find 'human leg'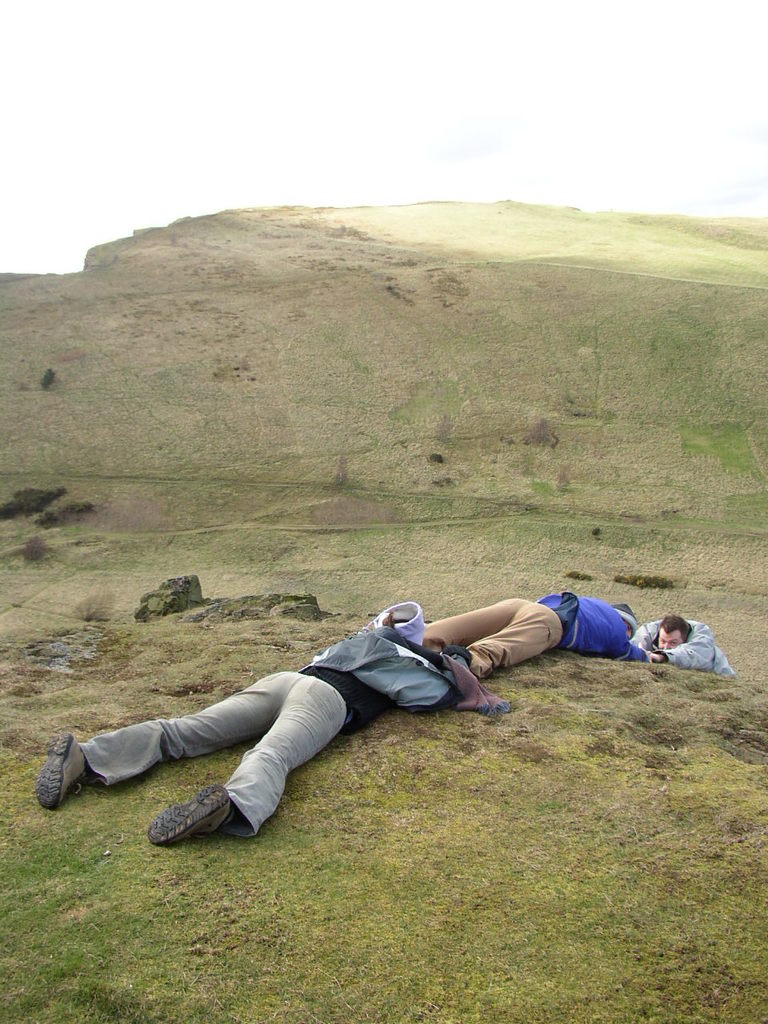
[x1=36, y1=674, x2=294, y2=811]
